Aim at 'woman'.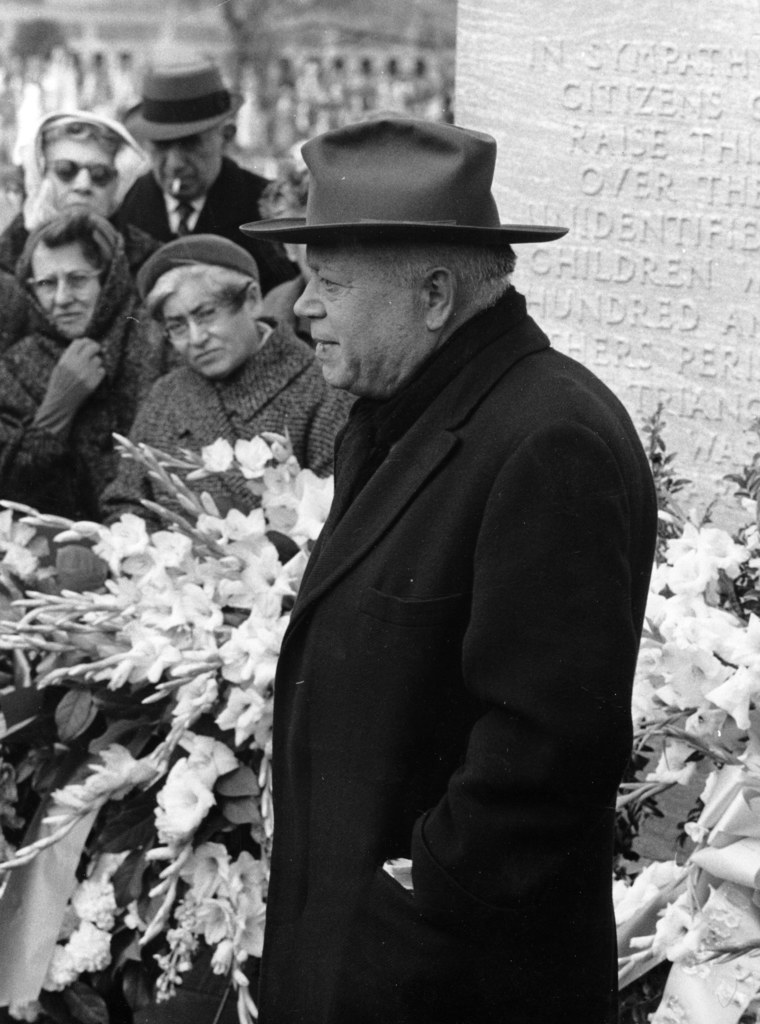
Aimed at 257/168/328/344.
